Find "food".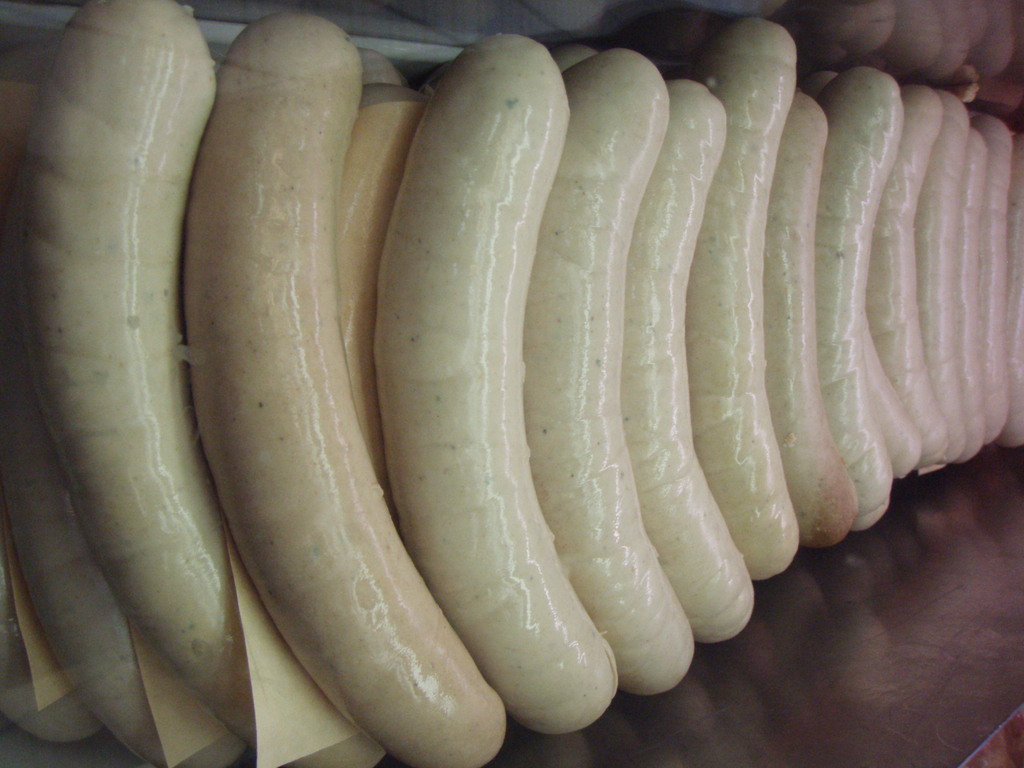
rect(692, 16, 800, 580).
